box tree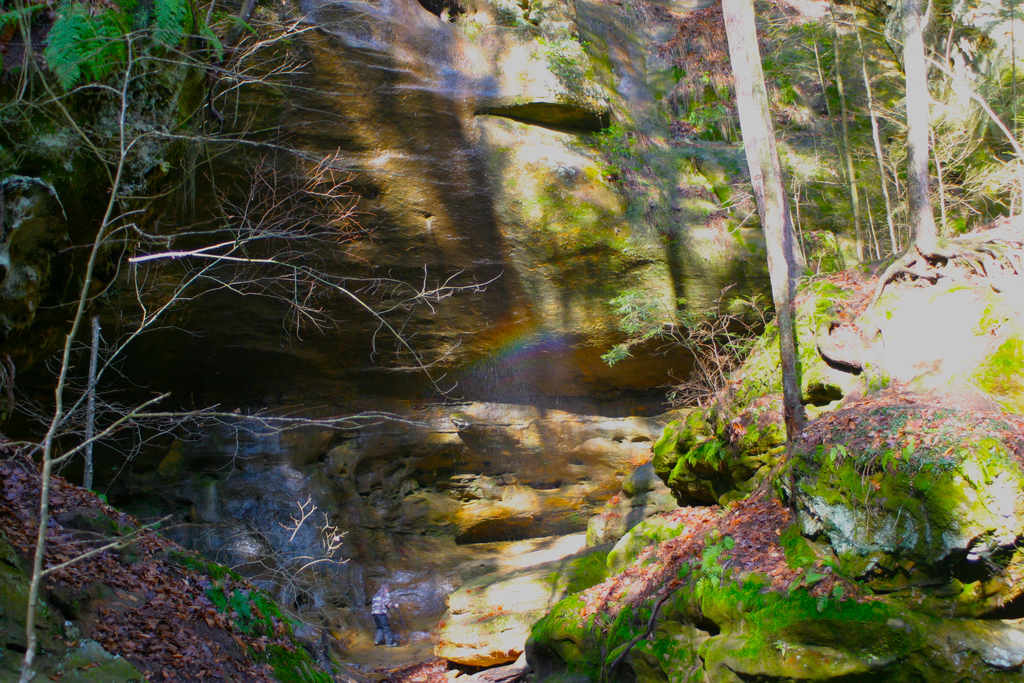
<region>845, 0, 1023, 304</region>
